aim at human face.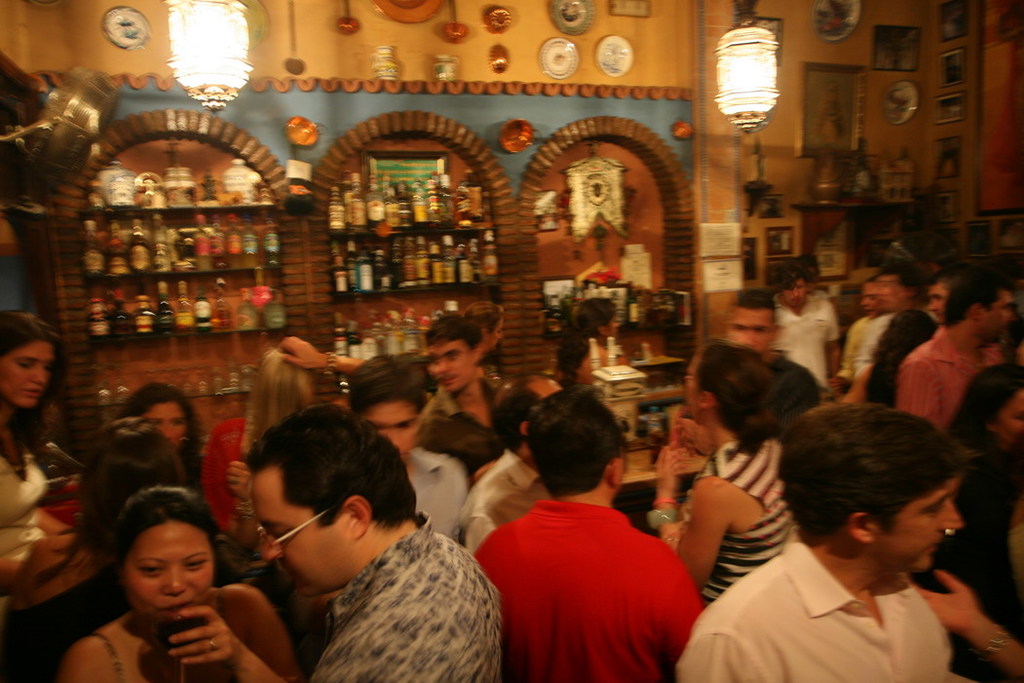
Aimed at {"left": 999, "top": 384, "right": 1023, "bottom": 439}.
